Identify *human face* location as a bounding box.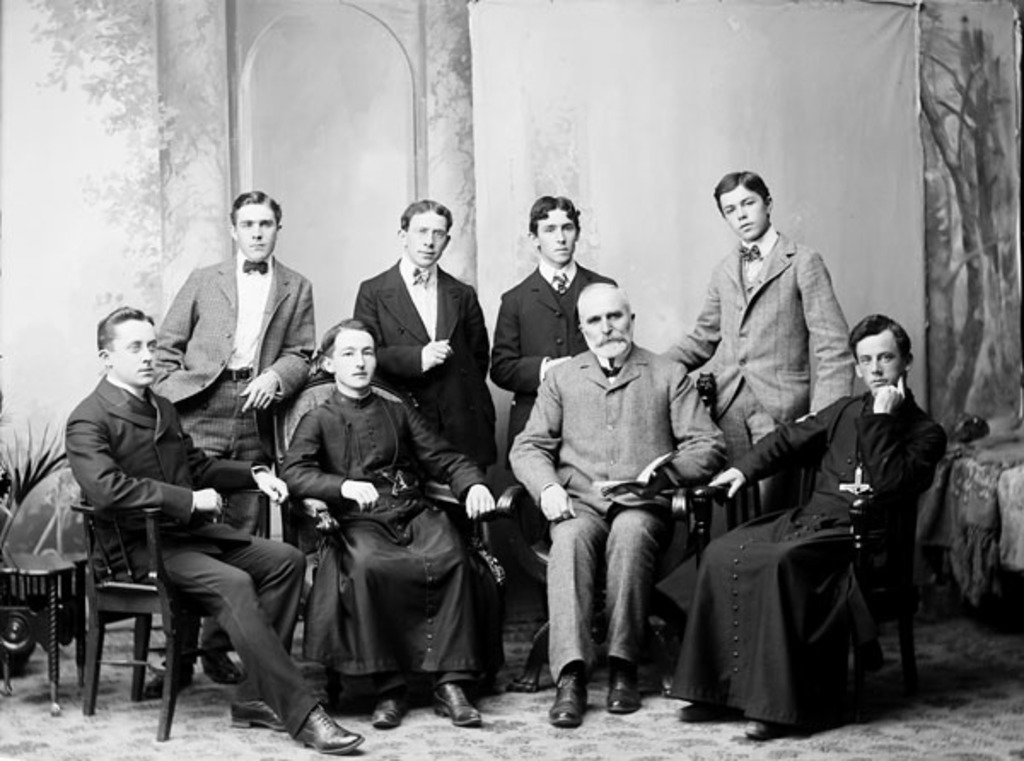
l=403, t=208, r=451, b=271.
